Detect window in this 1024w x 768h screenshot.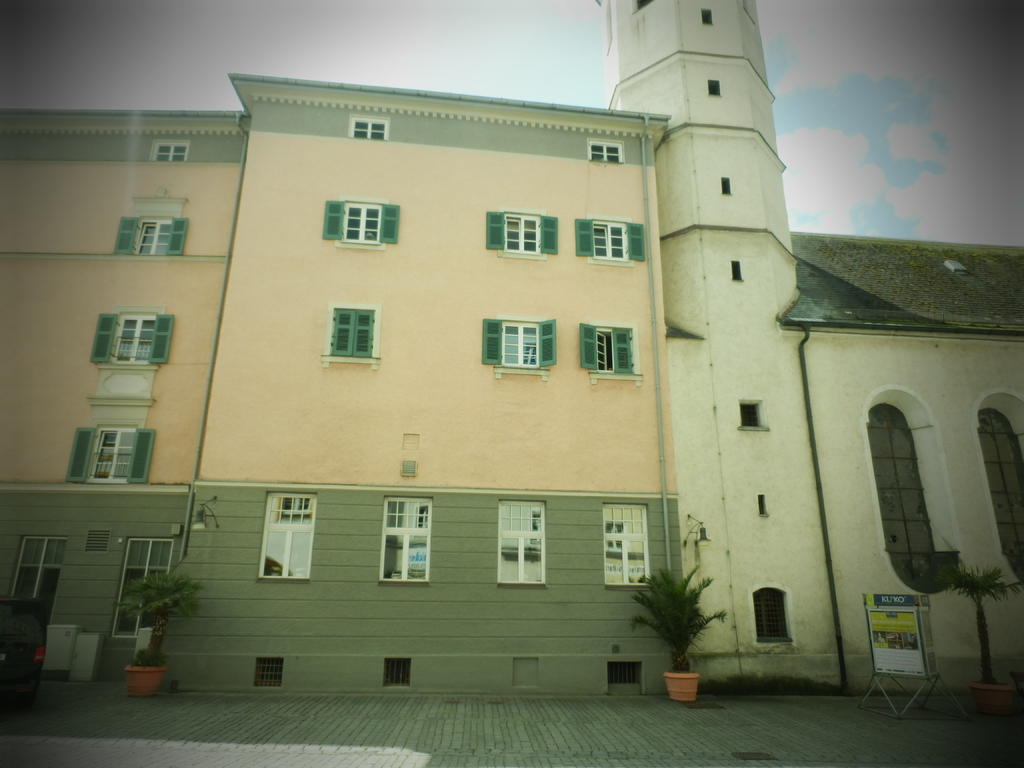
Detection: 382, 496, 432, 583.
